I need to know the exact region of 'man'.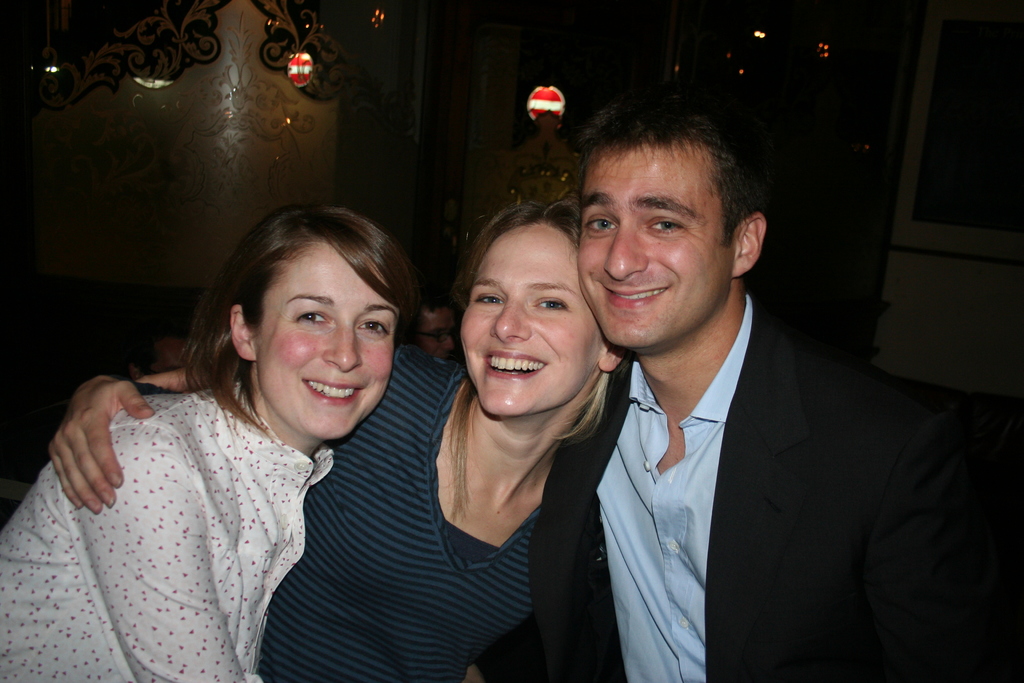
Region: (x1=529, y1=91, x2=957, y2=682).
